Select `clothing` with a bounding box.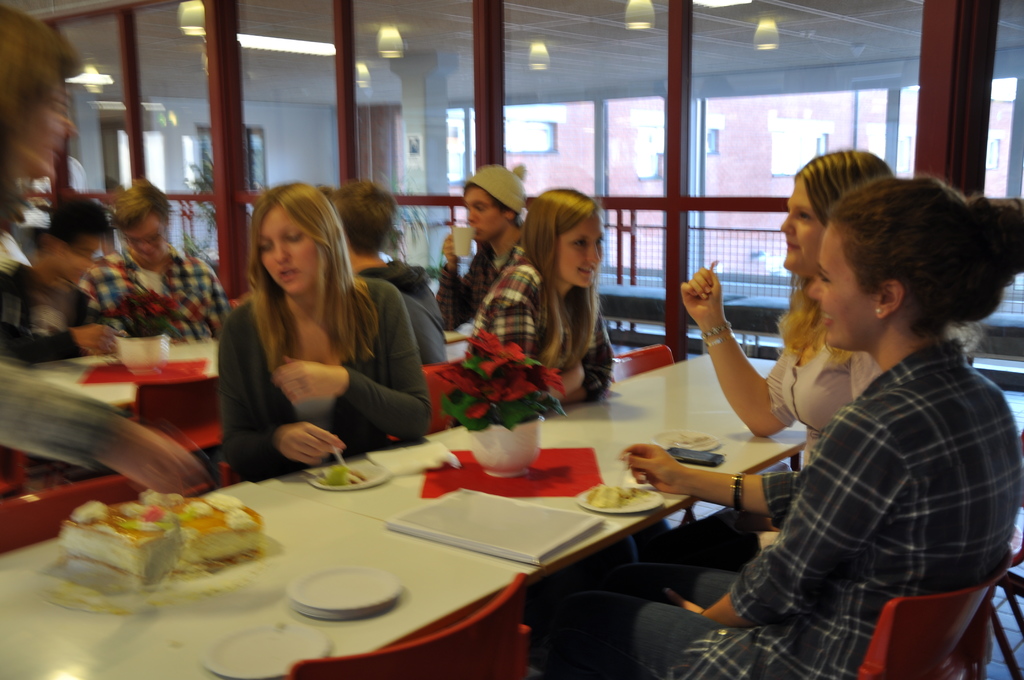
region(356, 254, 447, 374).
